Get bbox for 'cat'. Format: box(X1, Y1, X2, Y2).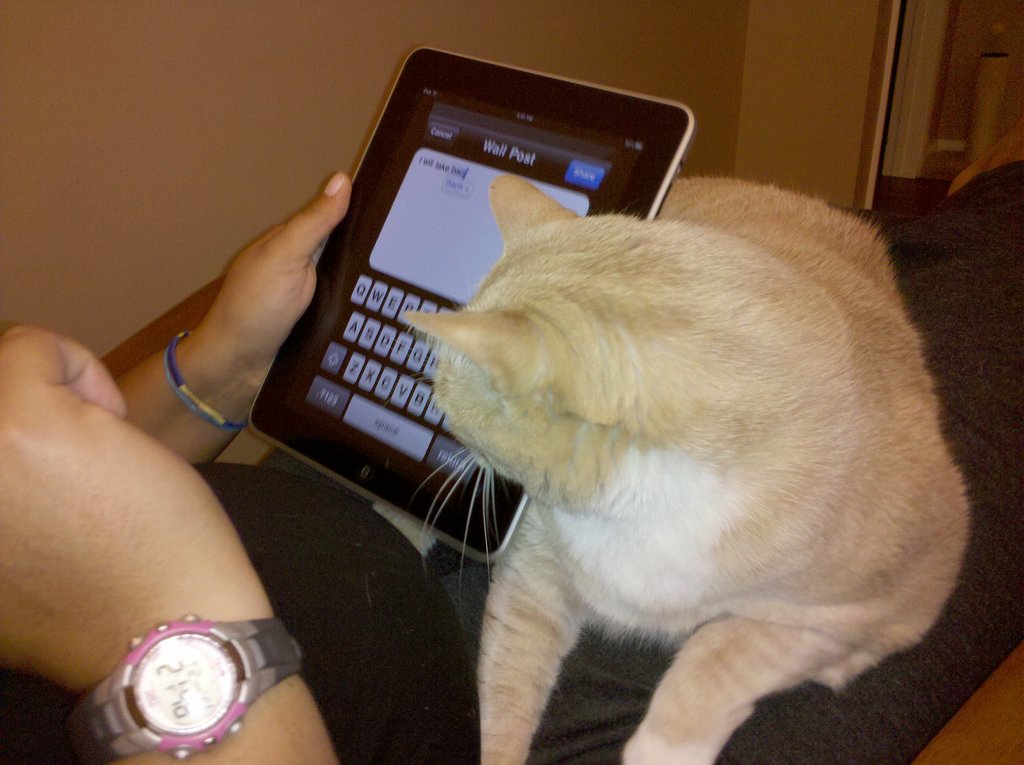
box(402, 177, 980, 764).
